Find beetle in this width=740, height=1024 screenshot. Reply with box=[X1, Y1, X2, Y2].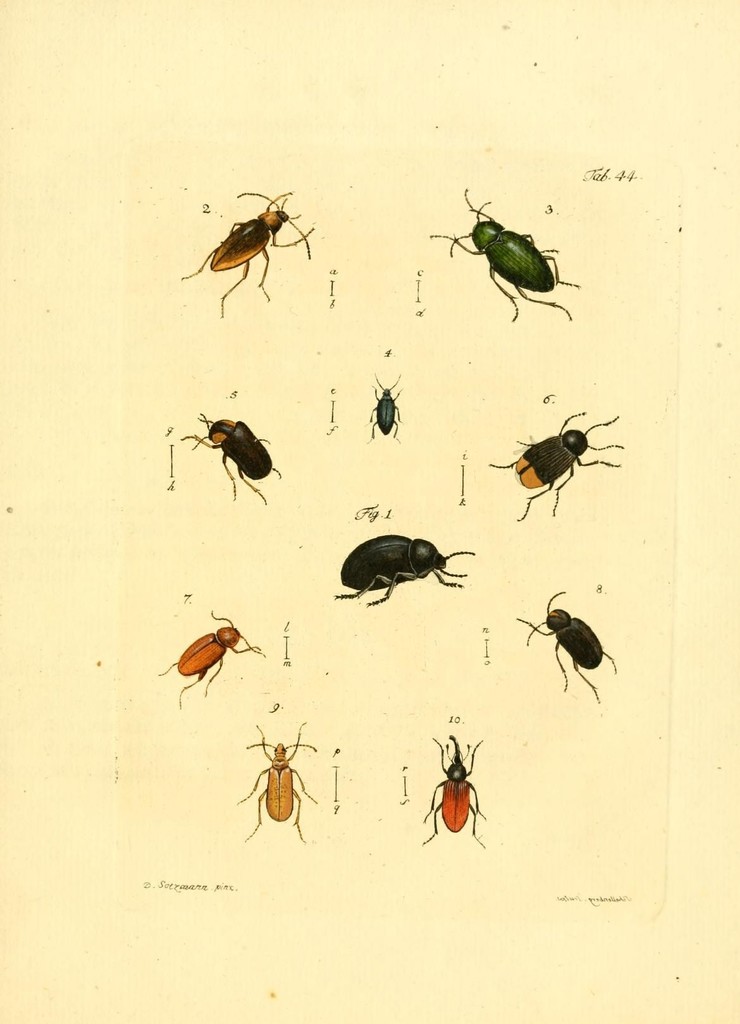
box=[442, 182, 577, 338].
